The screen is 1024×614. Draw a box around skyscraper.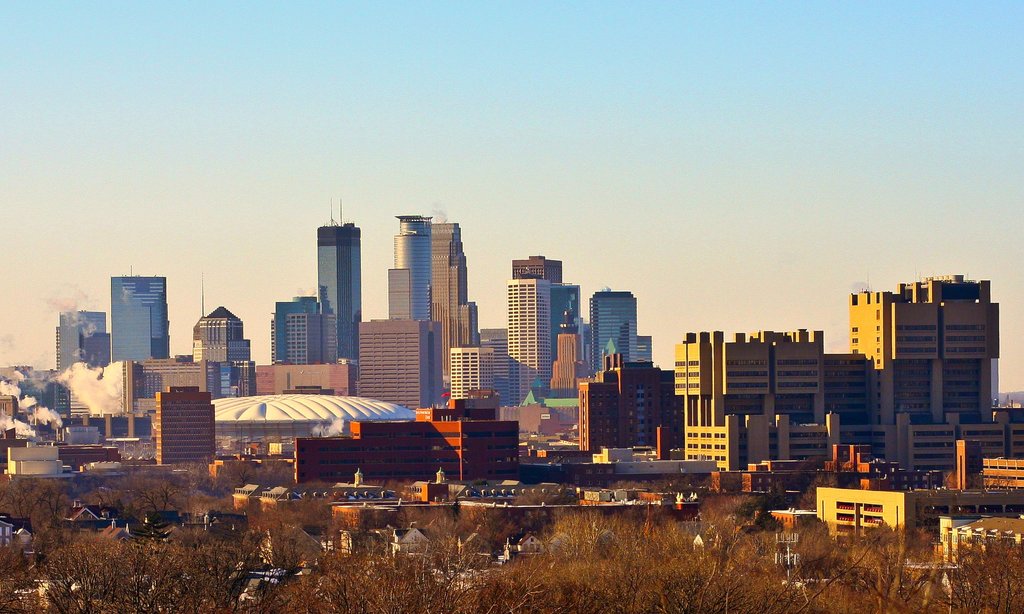
x1=193 y1=298 x2=248 y2=398.
